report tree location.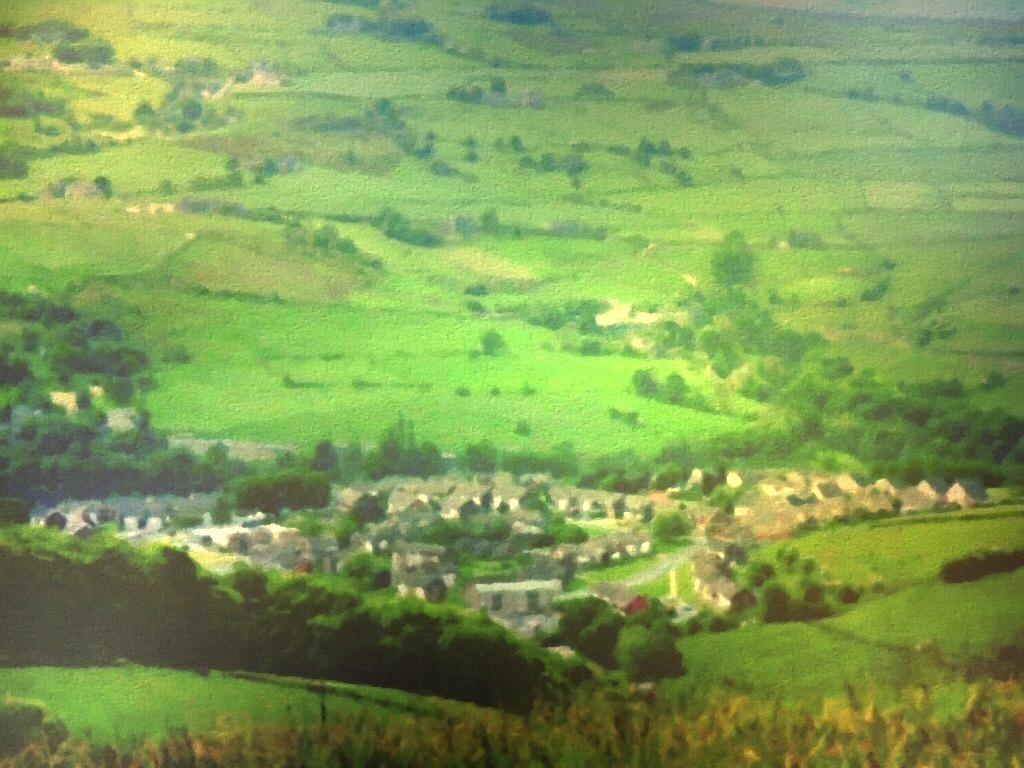
Report: <box>795,582,834,624</box>.
